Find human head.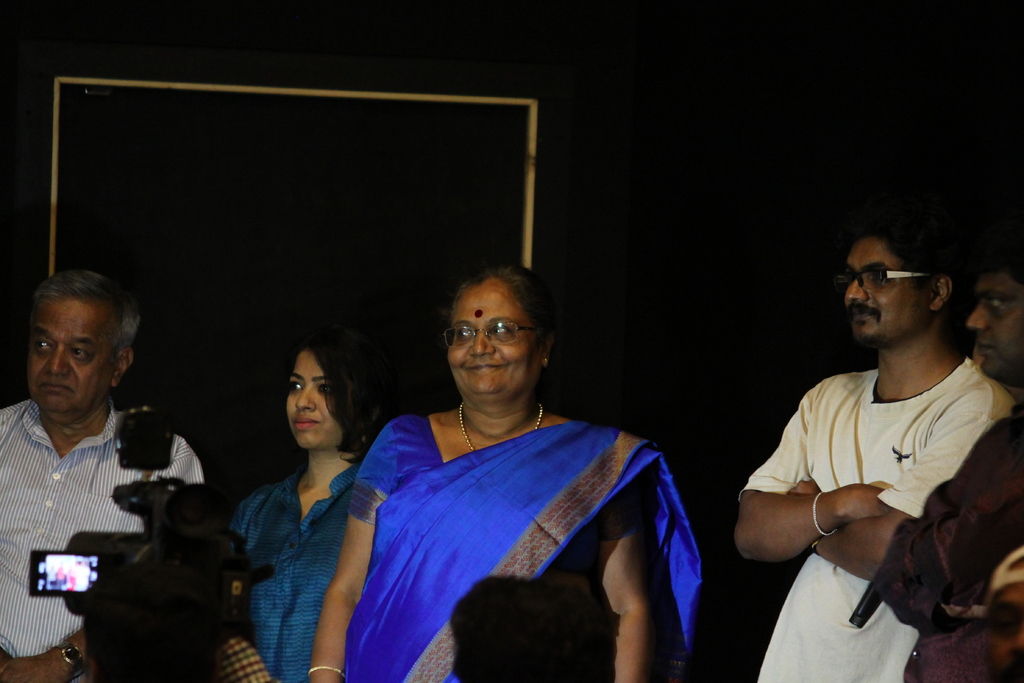
select_region(286, 329, 383, 452).
